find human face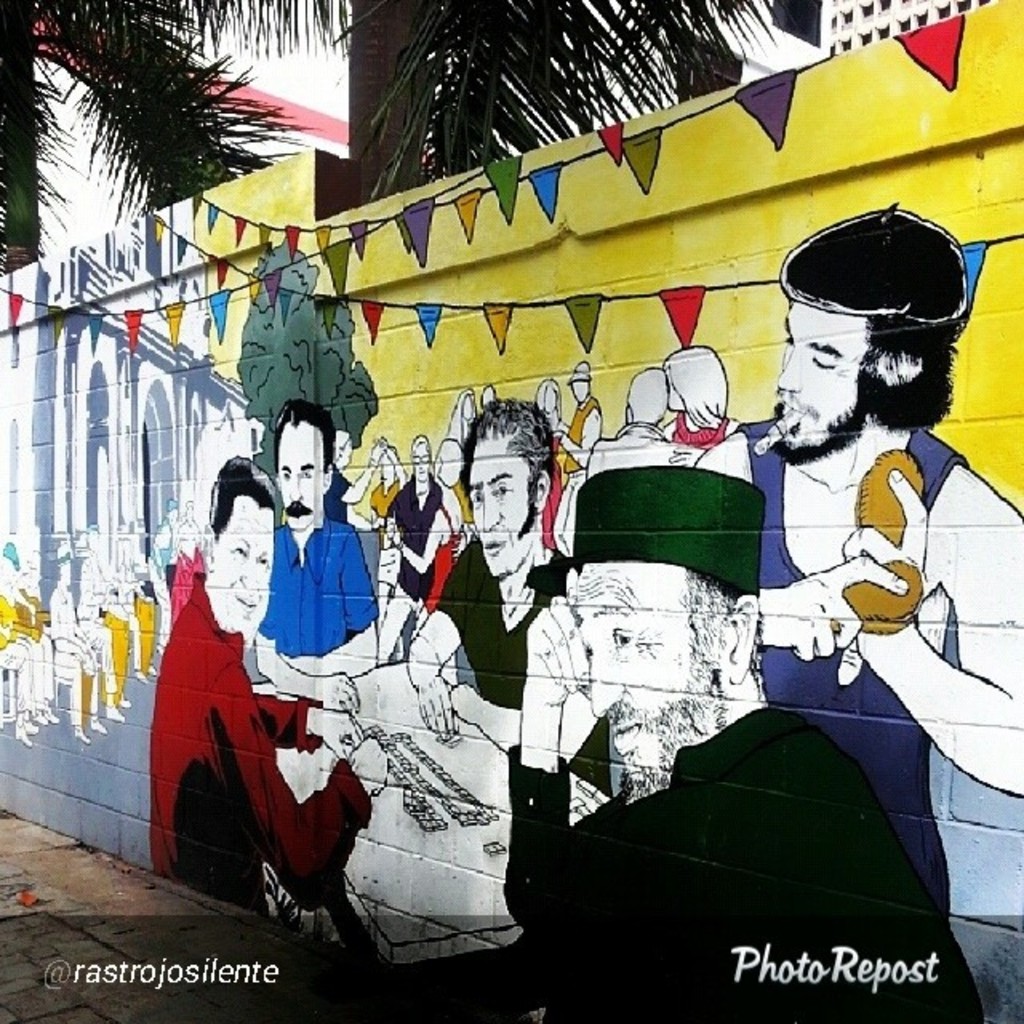
<bbox>62, 563, 72, 584</bbox>
